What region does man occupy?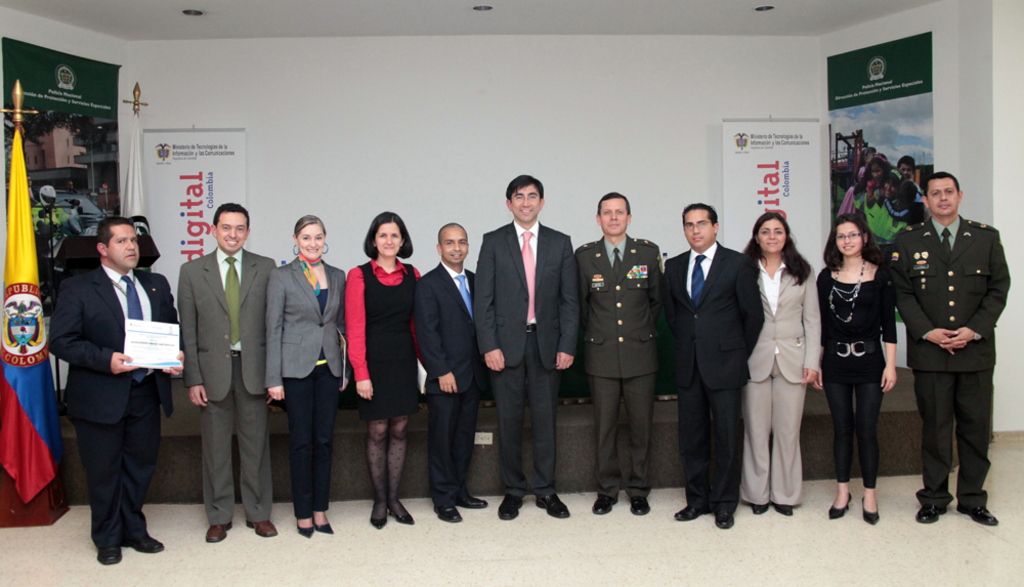
[659,203,761,528].
